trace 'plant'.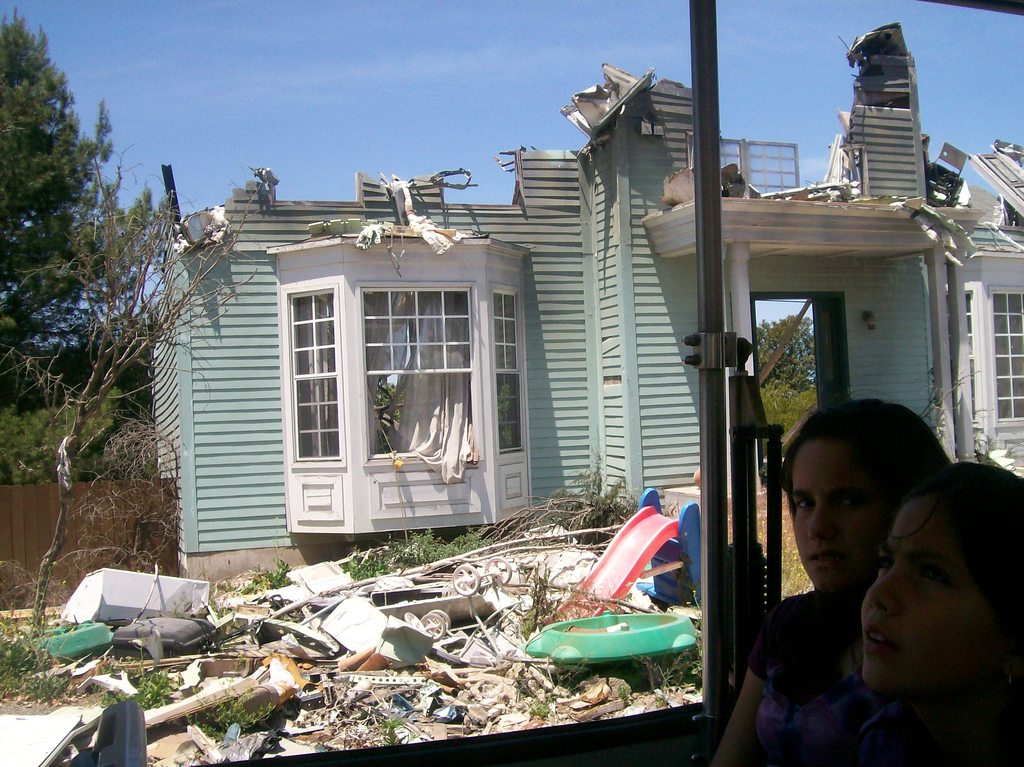
Traced to select_region(369, 382, 406, 421).
